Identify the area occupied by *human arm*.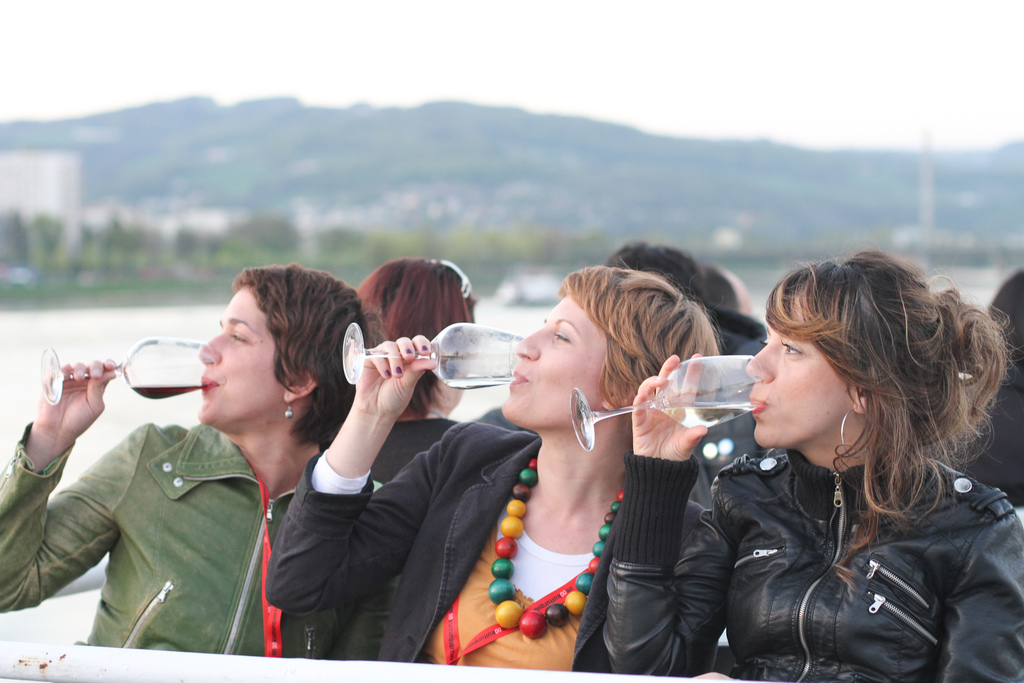
Area: rect(687, 497, 1023, 682).
